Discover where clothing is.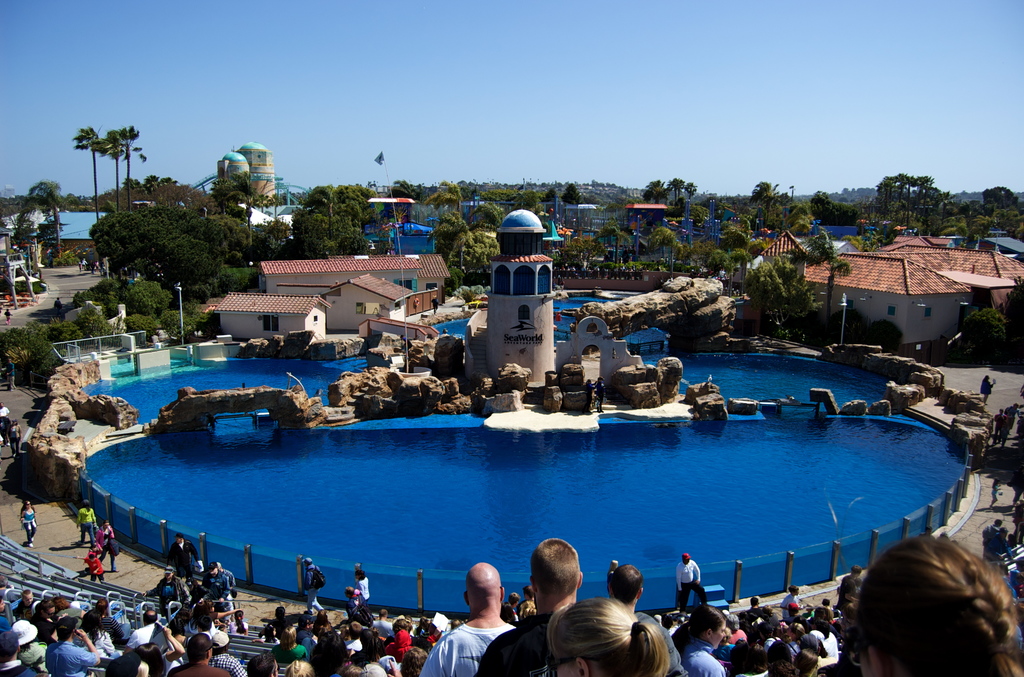
Discovered at BBox(83, 555, 105, 582).
